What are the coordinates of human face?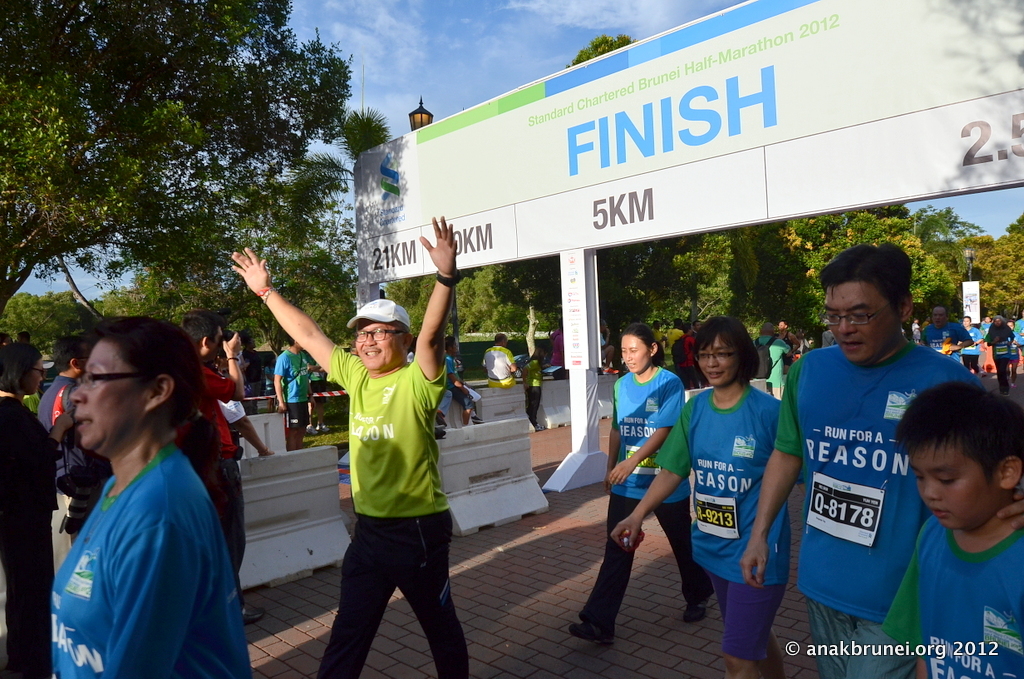
623:338:651:370.
